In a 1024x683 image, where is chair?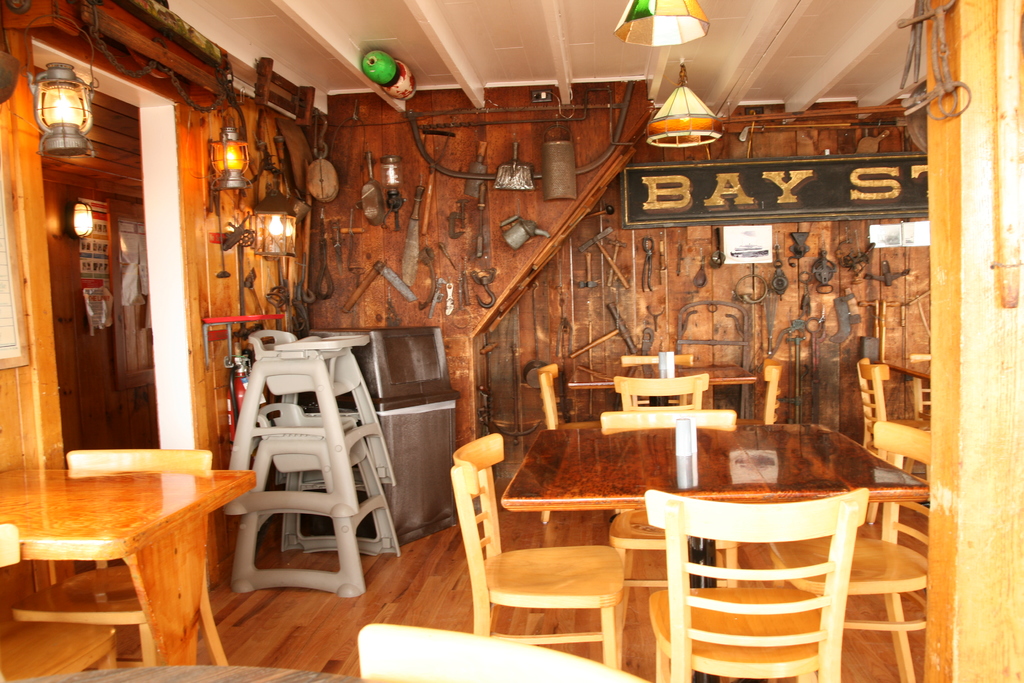
612/378/708/409.
